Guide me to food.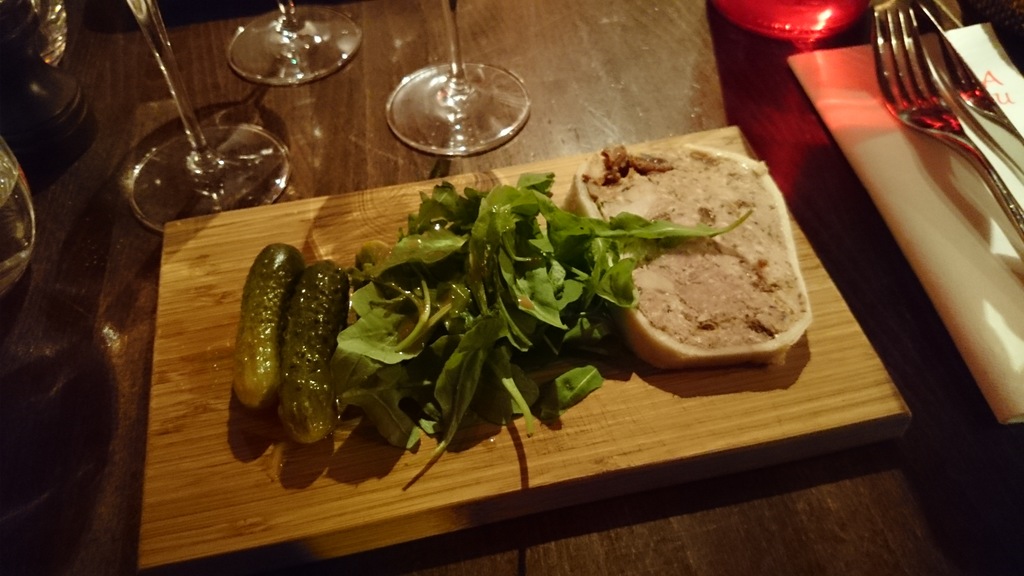
Guidance: crop(235, 240, 305, 410).
